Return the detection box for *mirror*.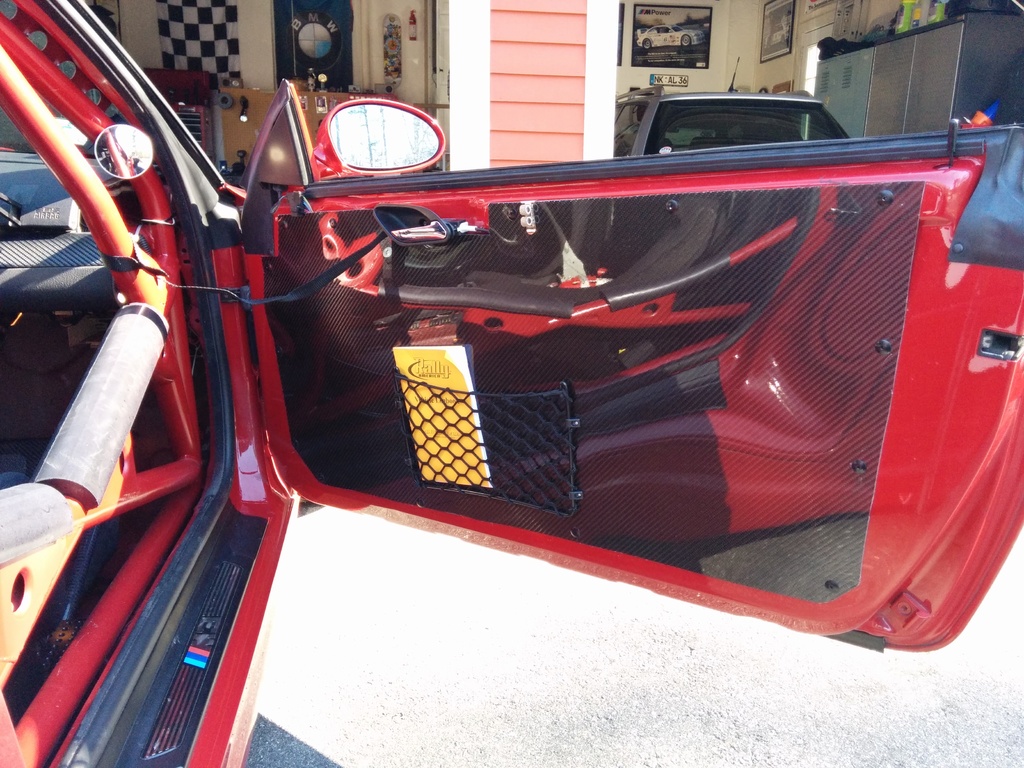
(x1=612, y1=106, x2=644, y2=159).
